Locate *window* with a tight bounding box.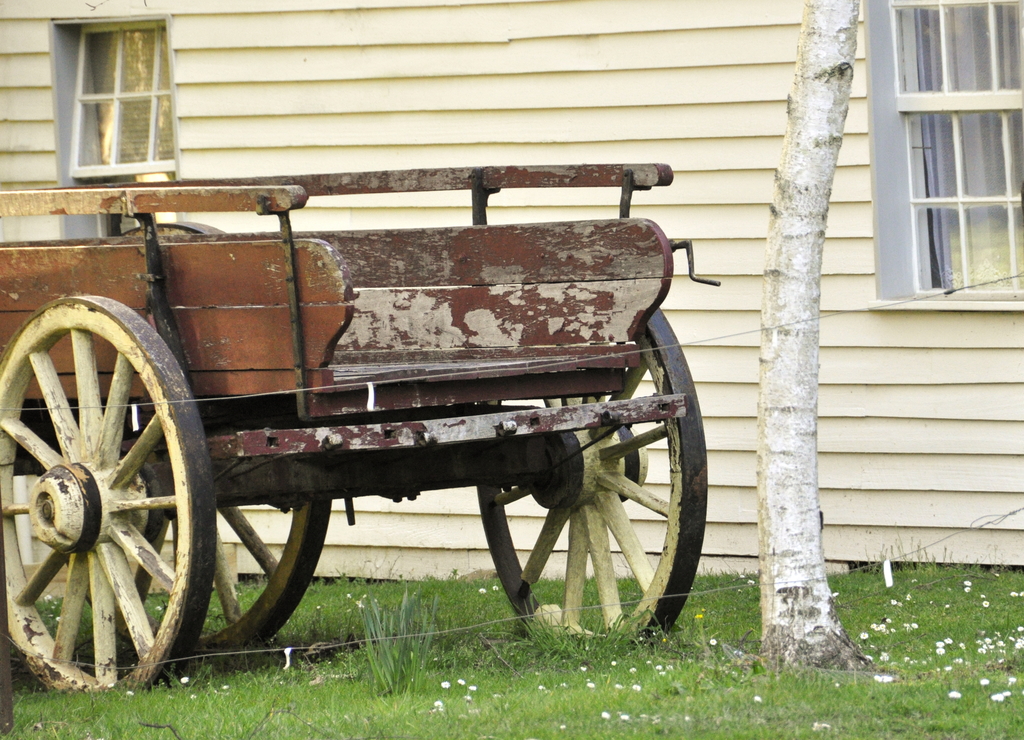
bbox(854, 0, 1023, 310).
